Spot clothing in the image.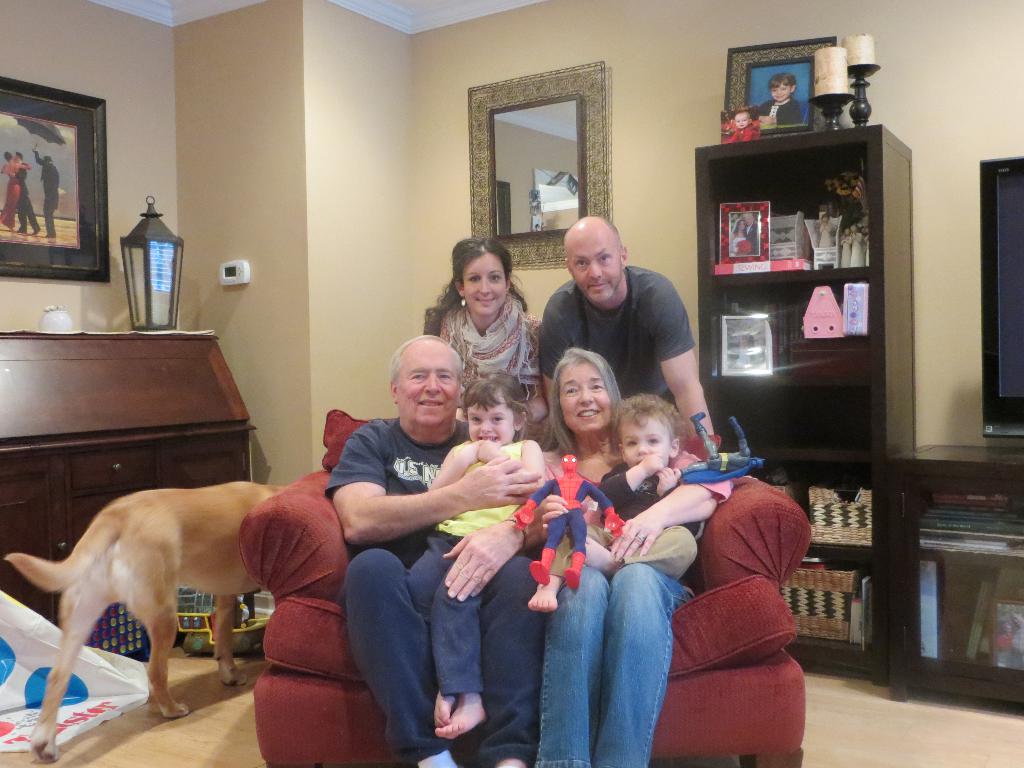
clothing found at {"x1": 36, "y1": 150, "x2": 60, "y2": 236}.
